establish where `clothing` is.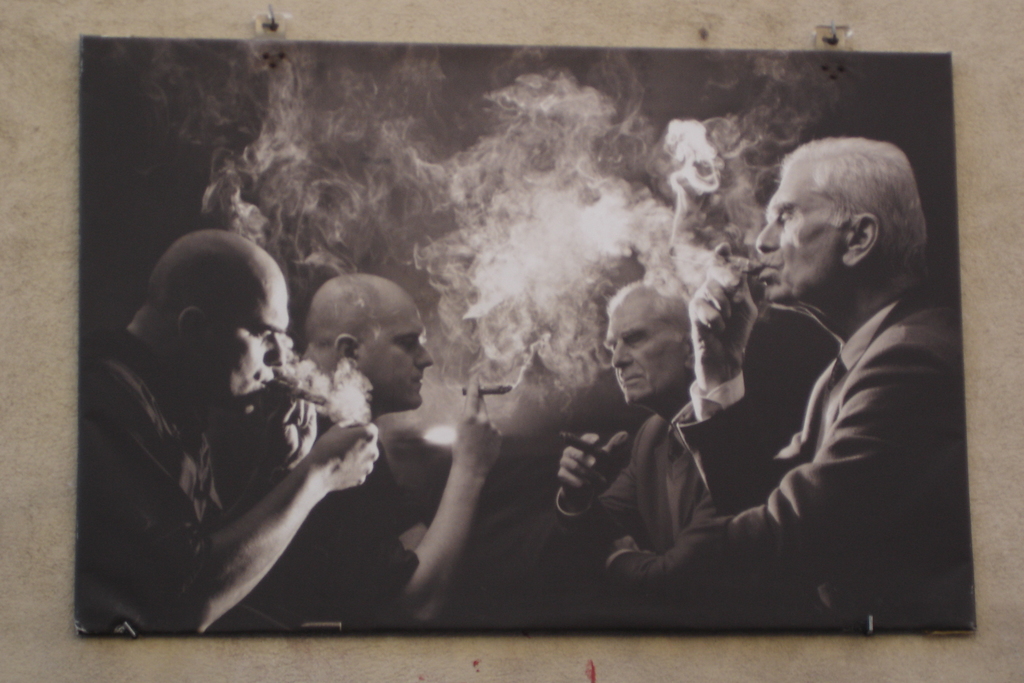
Established at (left=604, top=273, right=975, bottom=634).
